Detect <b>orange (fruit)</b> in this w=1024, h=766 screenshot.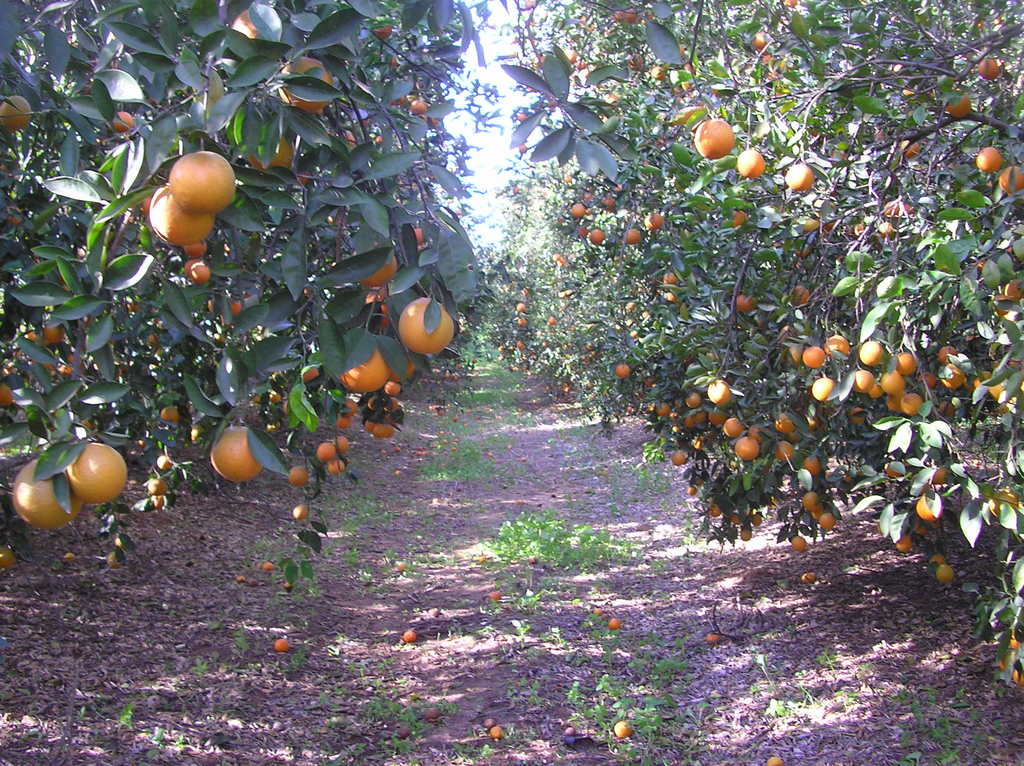
Detection: bbox(776, 437, 792, 465).
